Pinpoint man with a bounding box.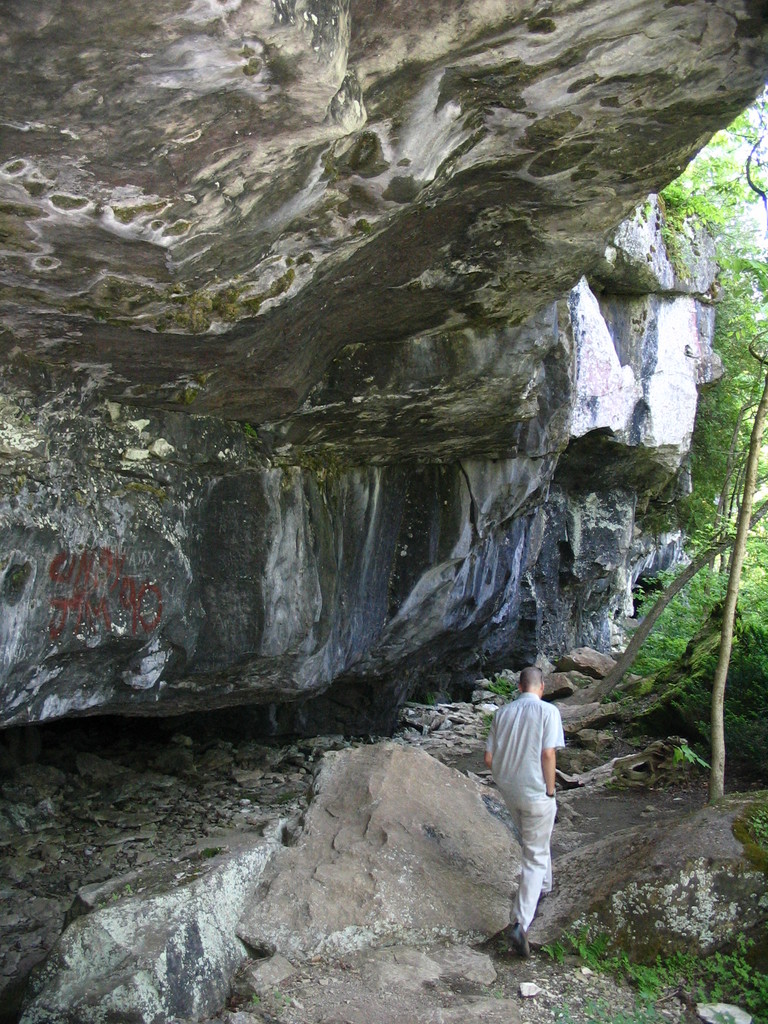
492, 670, 581, 896.
